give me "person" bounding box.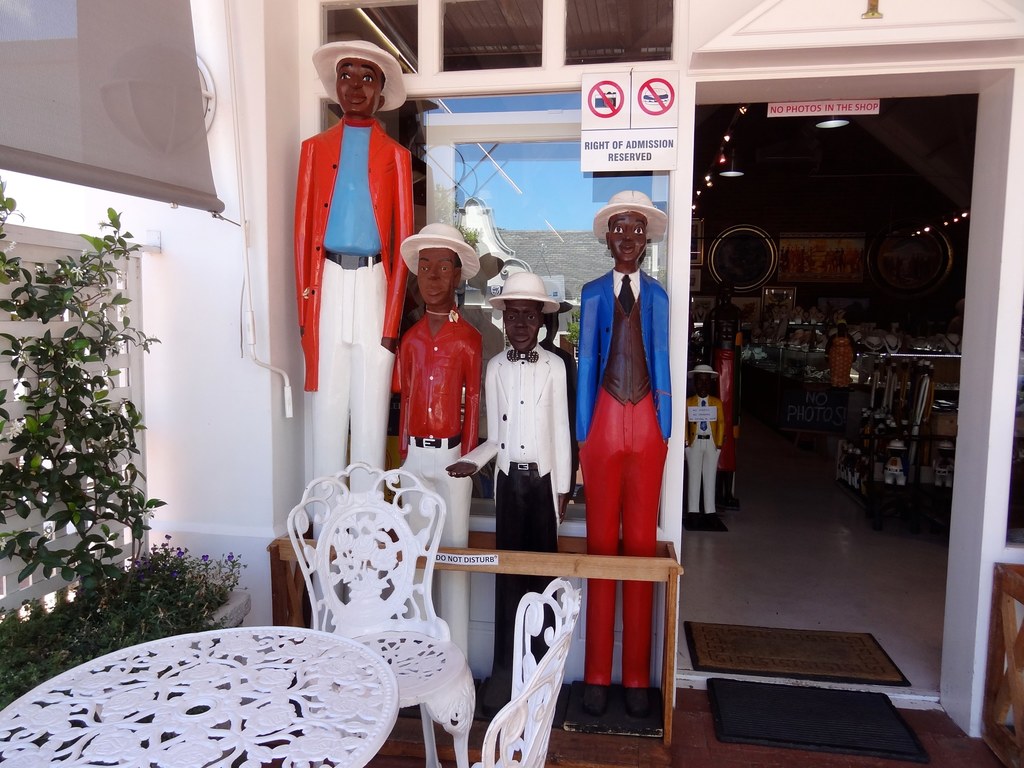
<region>293, 36, 419, 630</region>.
